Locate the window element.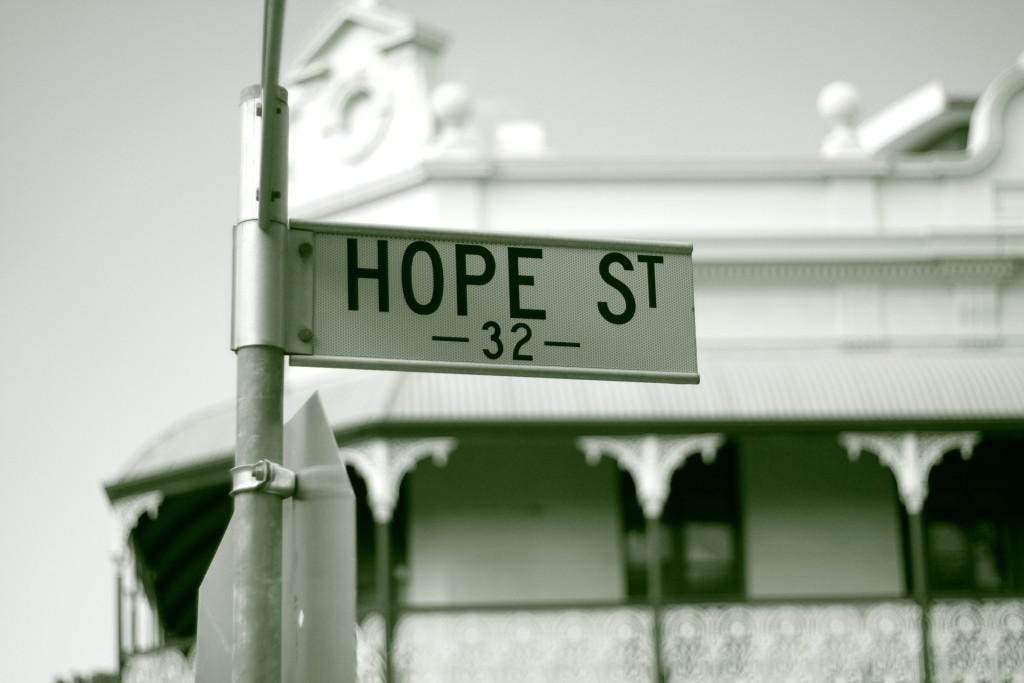
Element bbox: BBox(343, 463, 412, 608).
